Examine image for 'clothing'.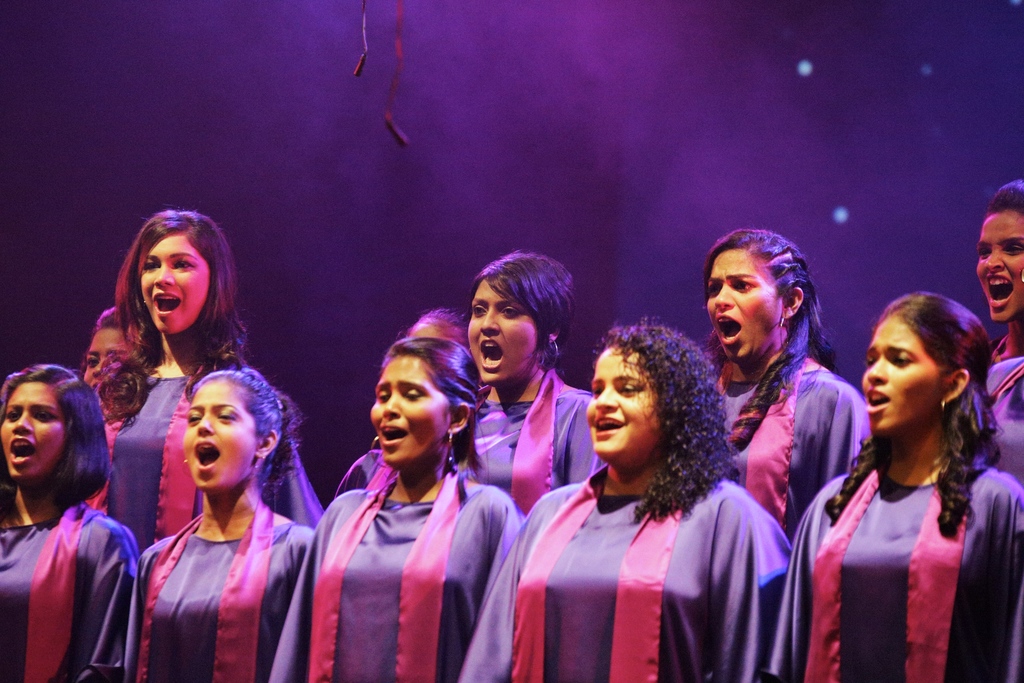
Examination result: box=[459, 458, 797, 682].
